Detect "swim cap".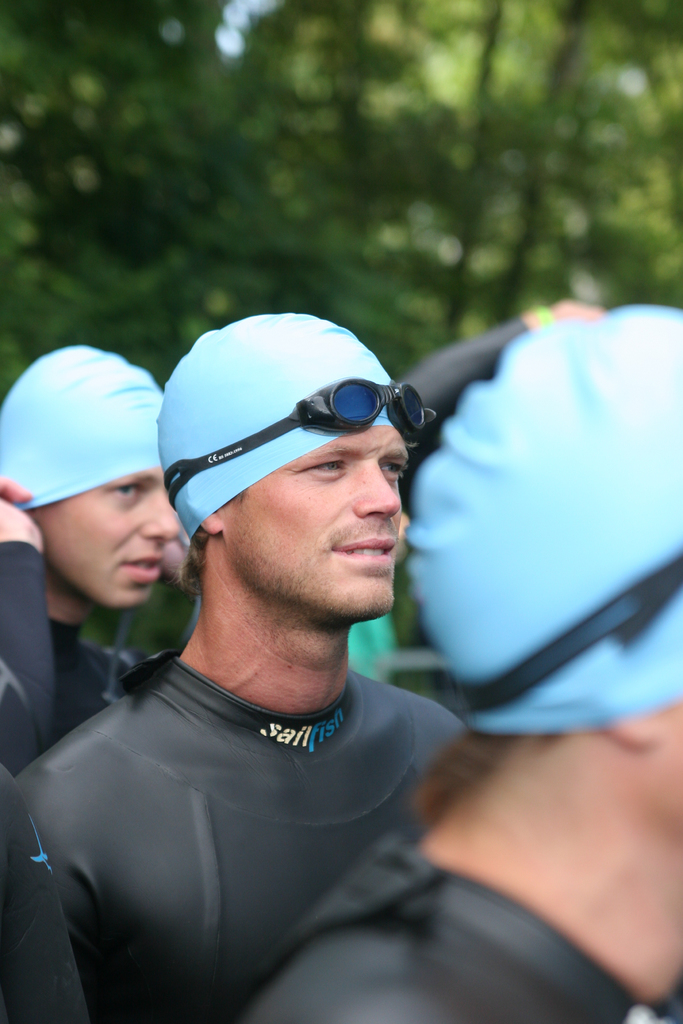
Detected at box(0, 337, 166, 513).
